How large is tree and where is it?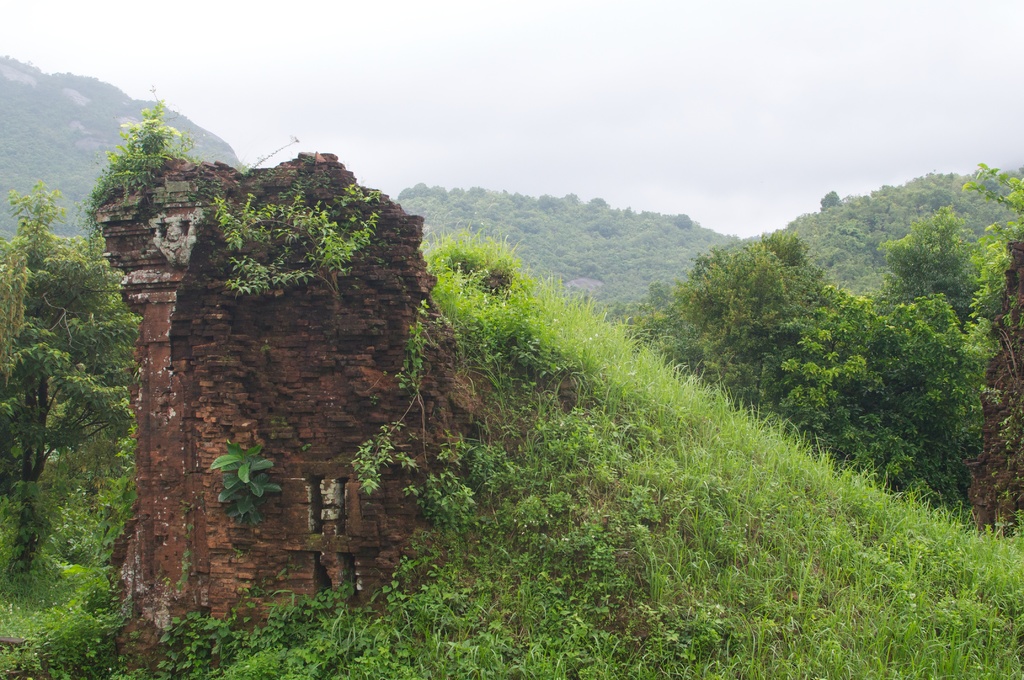
Bounding box: bbox(660, 230, 911, 478).
